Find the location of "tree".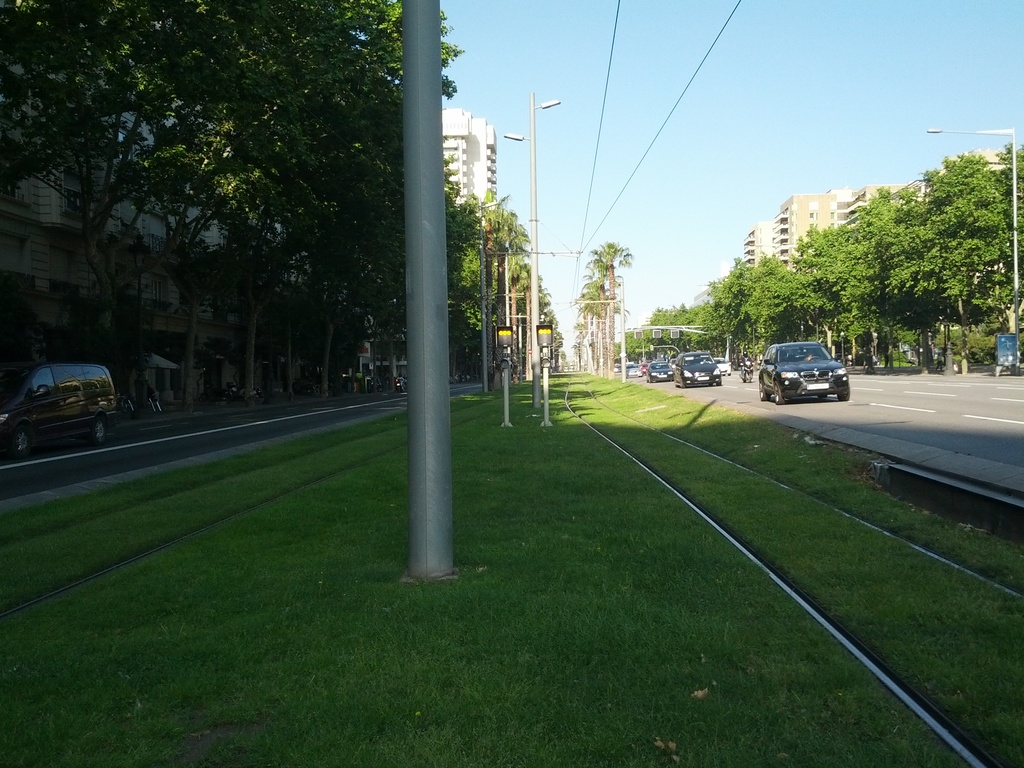
Location: crop(994, 138, 1023, 307).
